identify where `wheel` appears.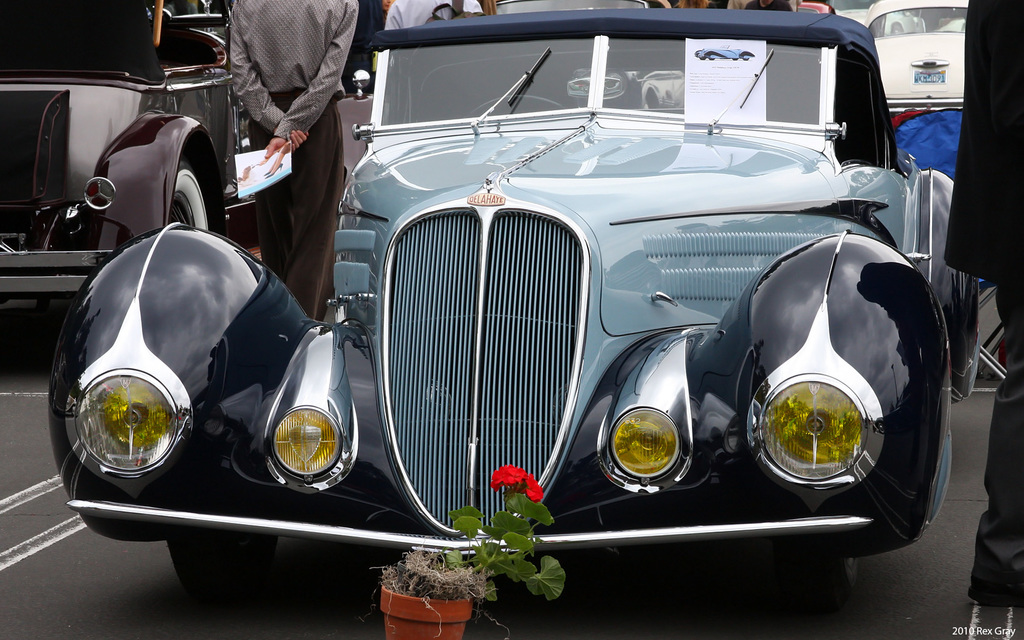
Appears at bbox=[778, 557, 861, 600].
